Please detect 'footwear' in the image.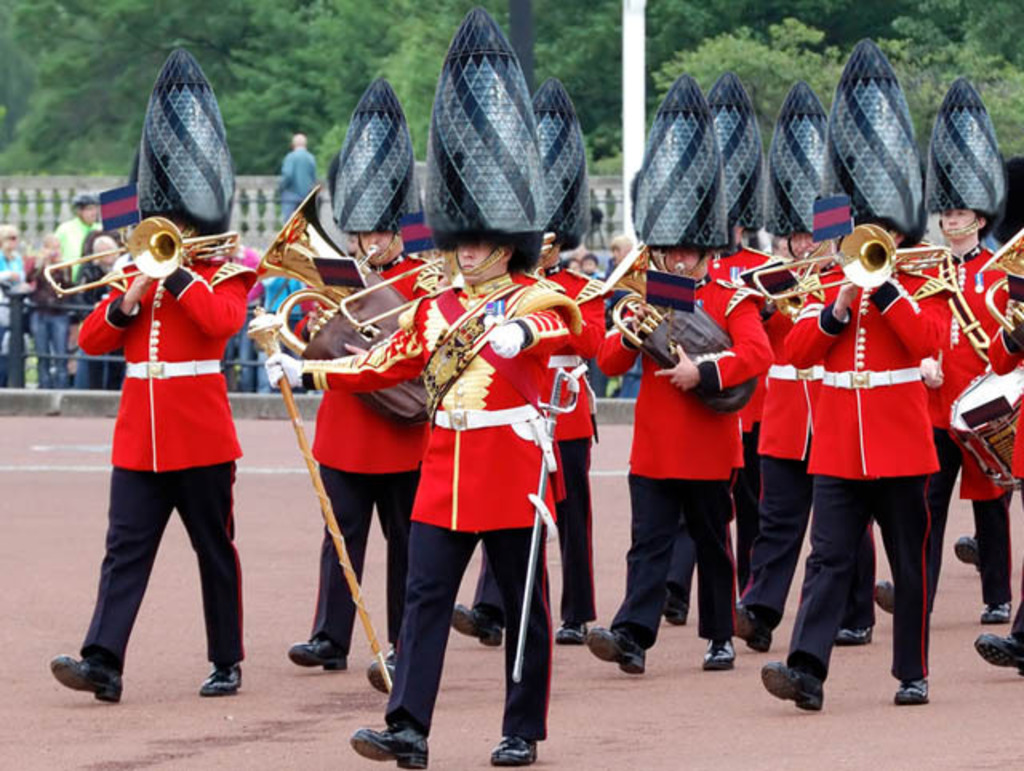
crop(867, 579, 891, 614).
